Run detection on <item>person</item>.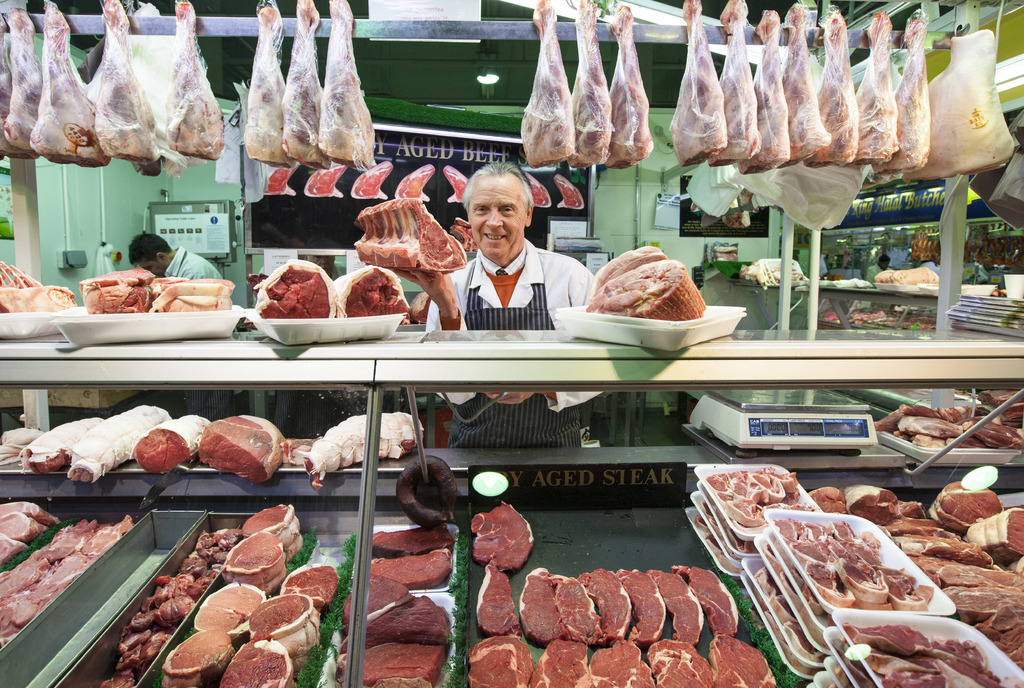
Result: box=[391, 160, 606, 448].
